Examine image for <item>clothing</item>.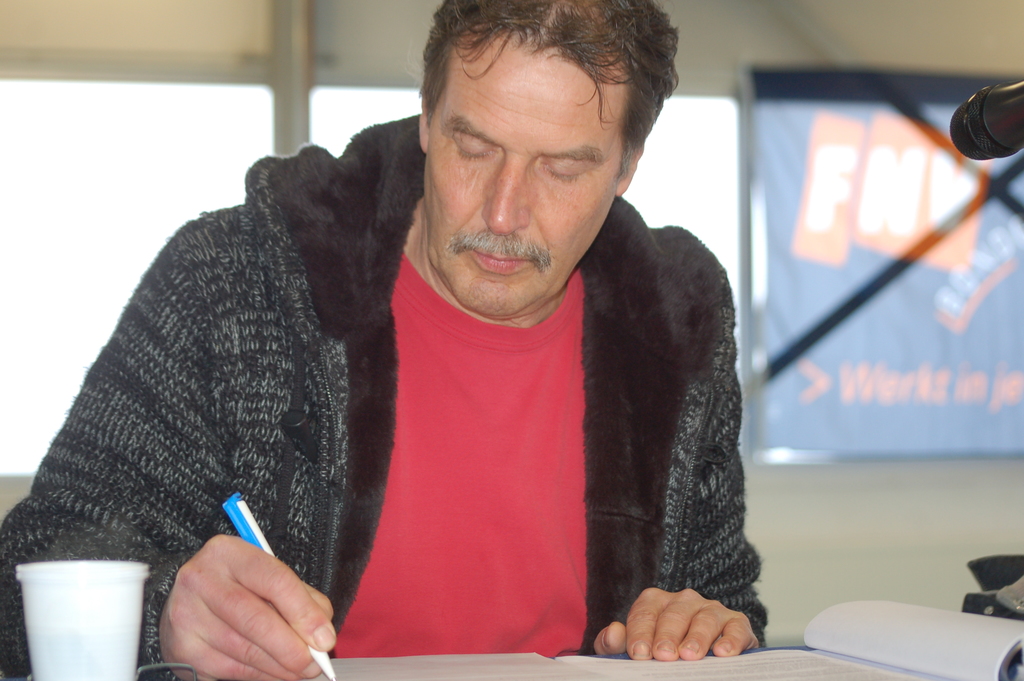
Examination result: <box>0,119,771,680</box>.
